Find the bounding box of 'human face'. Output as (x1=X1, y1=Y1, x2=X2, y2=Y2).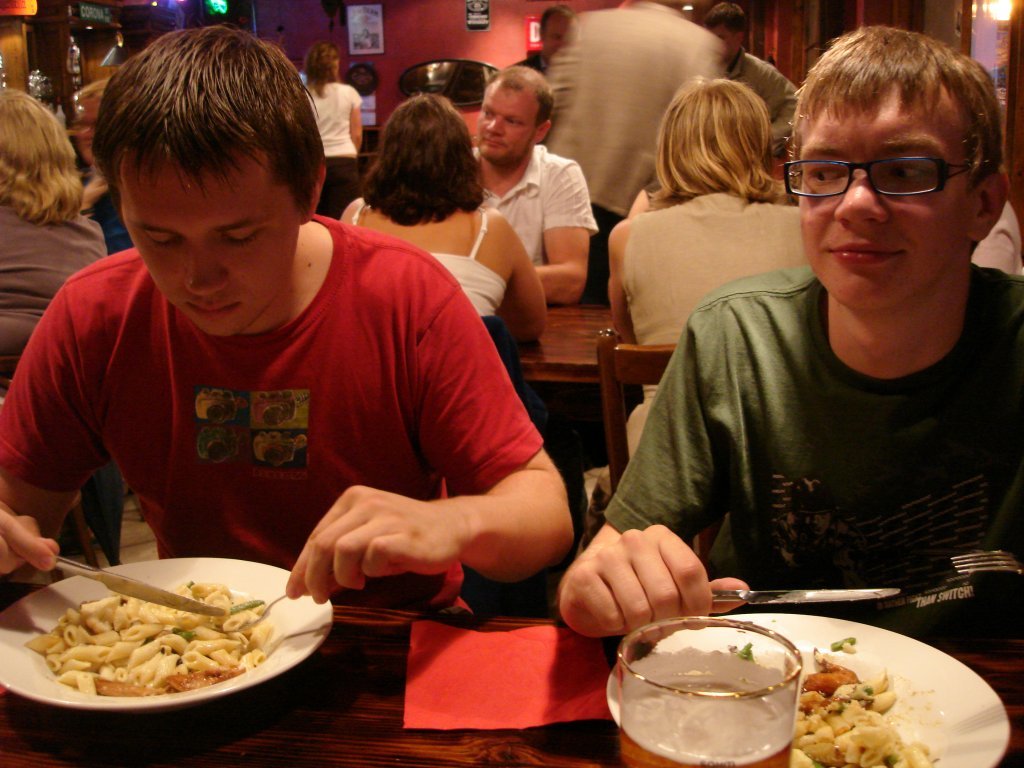
(x1=478, y1=84, x2=538, y2=166).
